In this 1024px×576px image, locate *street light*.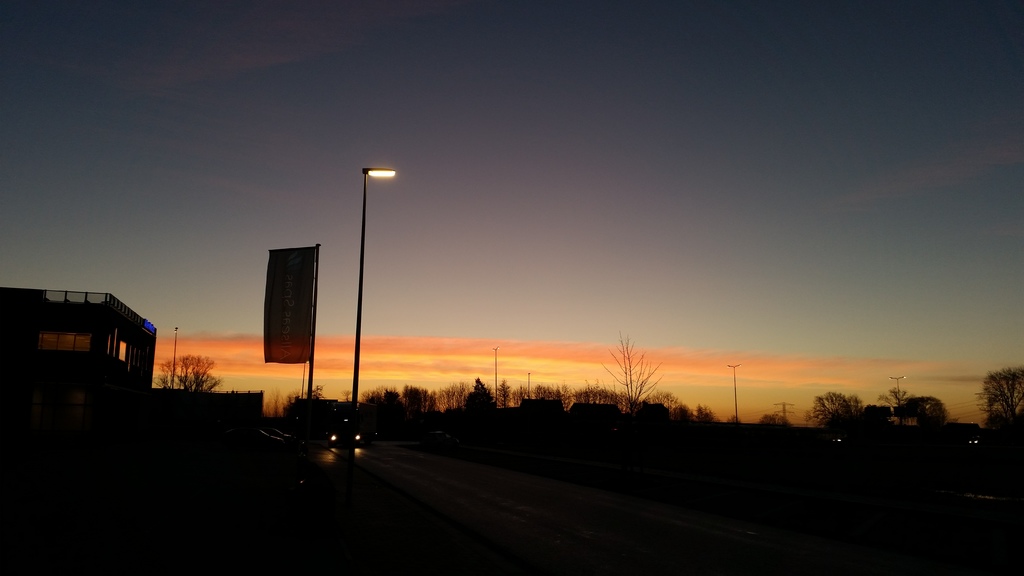
Bounding box: {"x1": 328, "y1": 172, "x2": 403, "y2": 448}.
